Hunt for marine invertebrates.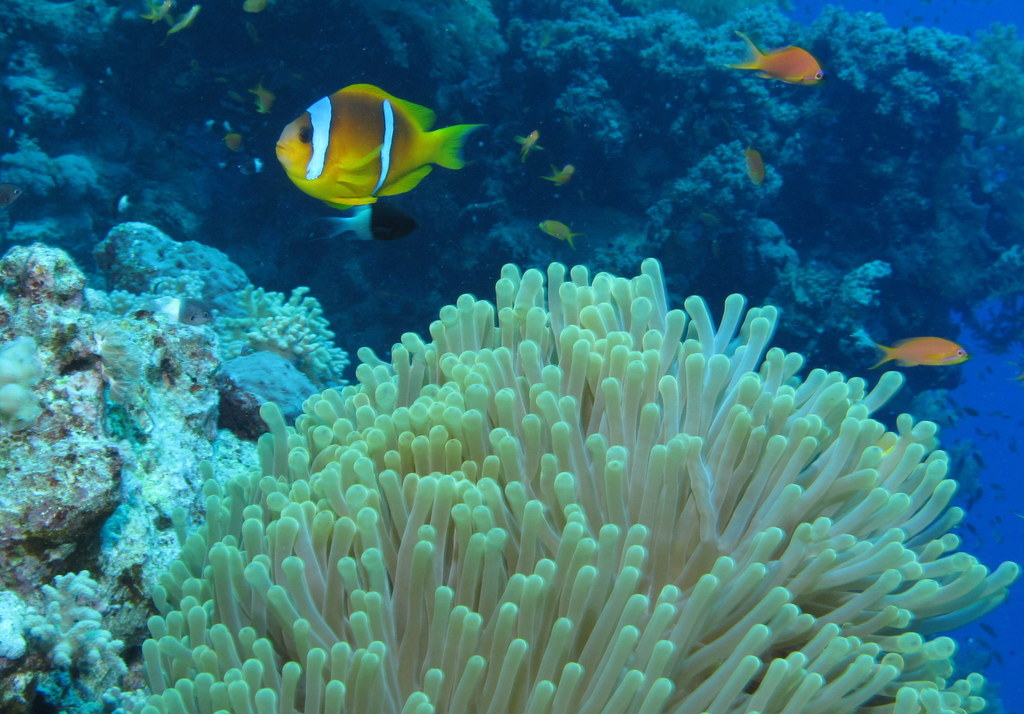
Hunted down at locate(142, 0, 215, 112).
